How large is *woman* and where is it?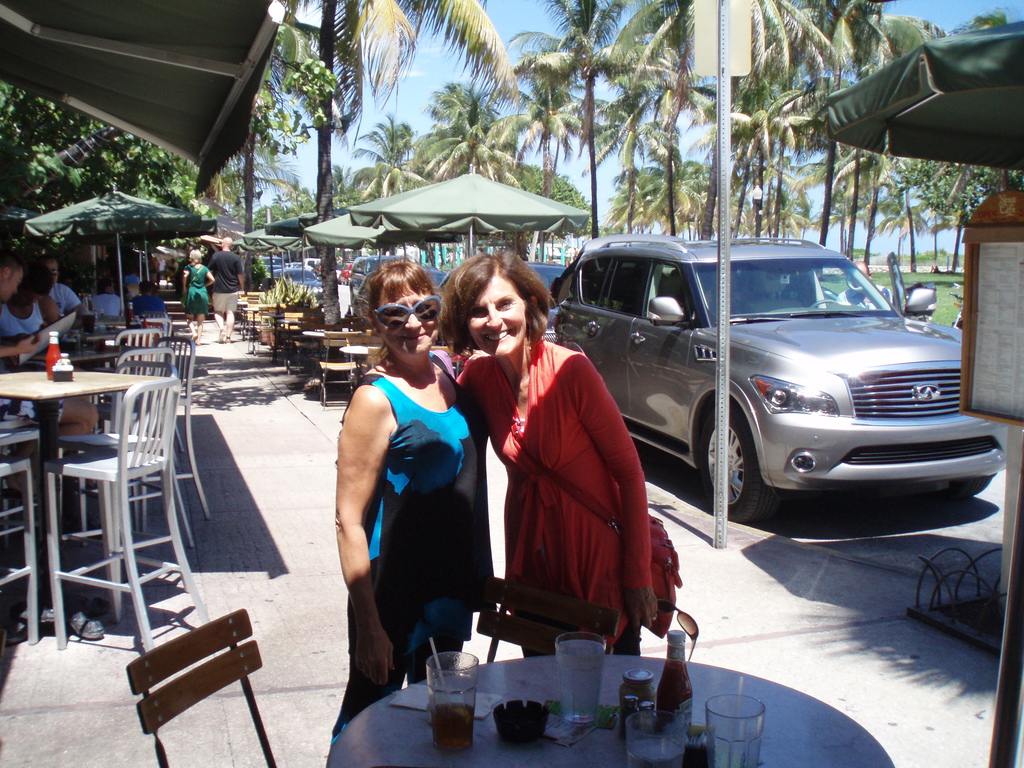
Bounding box: box(329, 254, 500, 728).
